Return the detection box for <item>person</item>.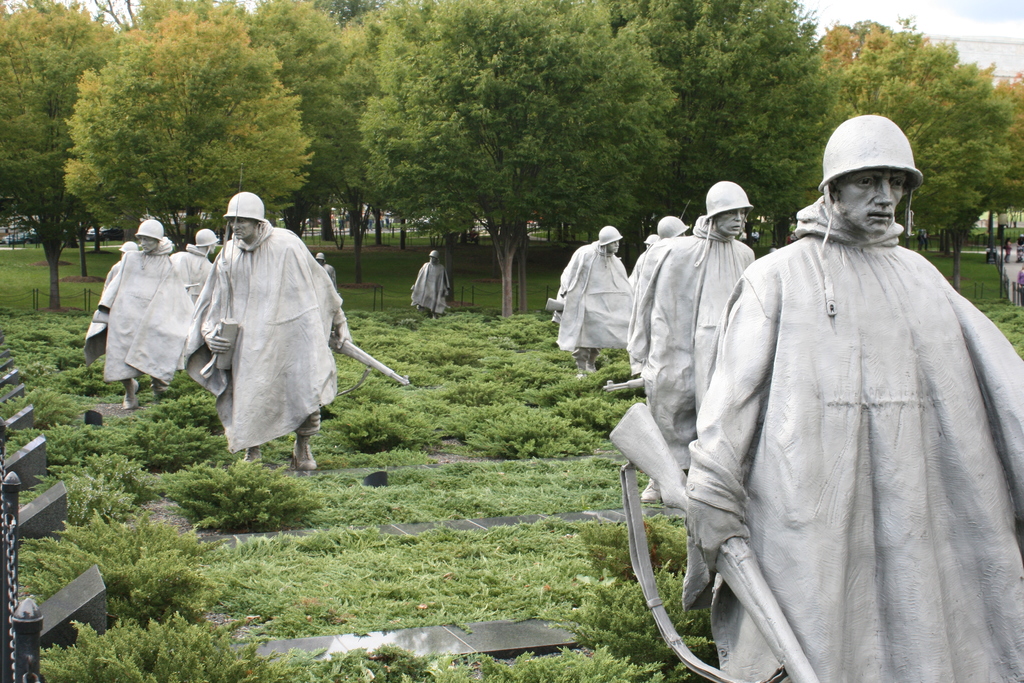
(193, 190, 346, 495).
